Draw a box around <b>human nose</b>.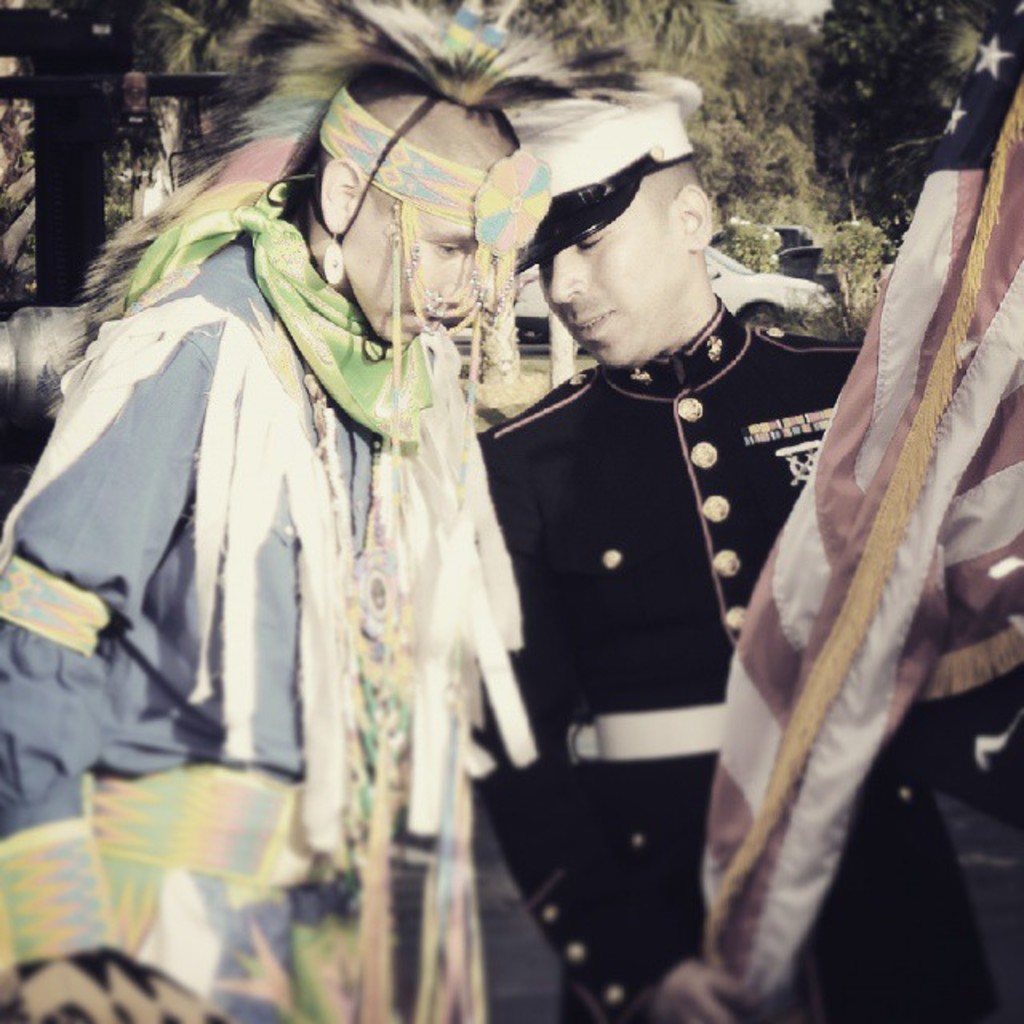
detection(440, 256, 469, 302).
